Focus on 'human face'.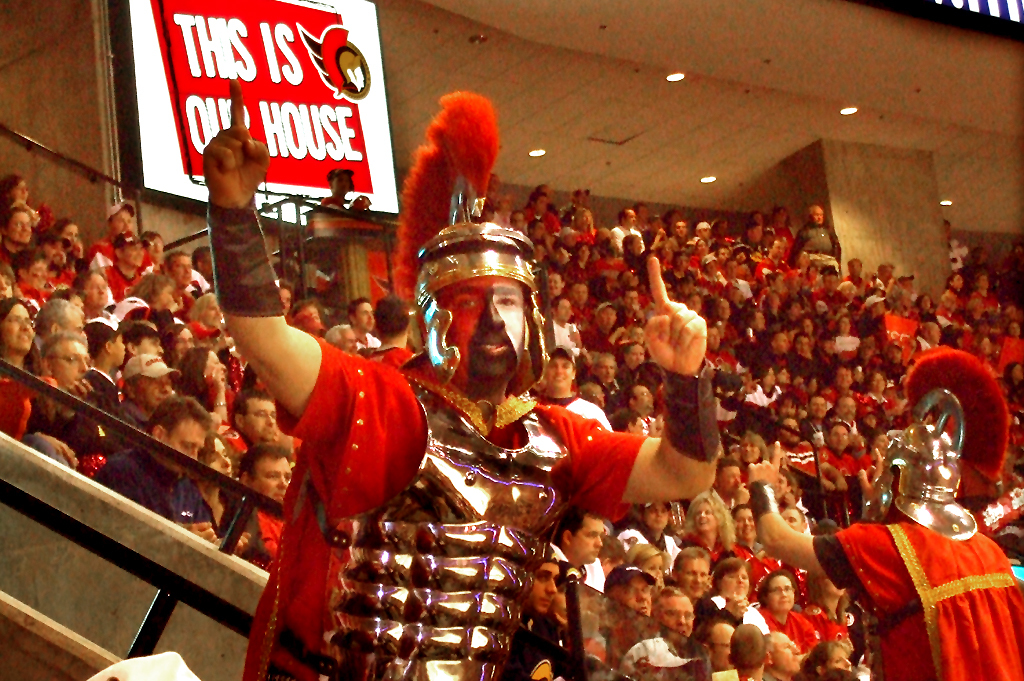
Focused at x1=777, y1=212, x2=787, y2=225.
